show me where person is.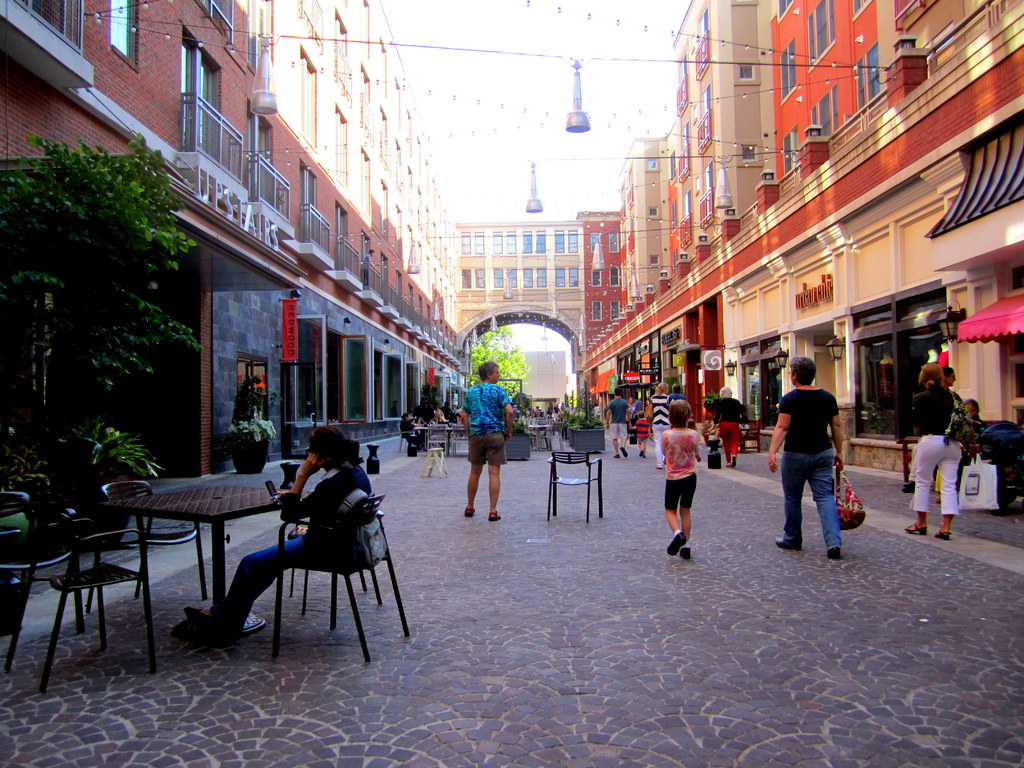
person is at box=[911, 362, 964, 540].
